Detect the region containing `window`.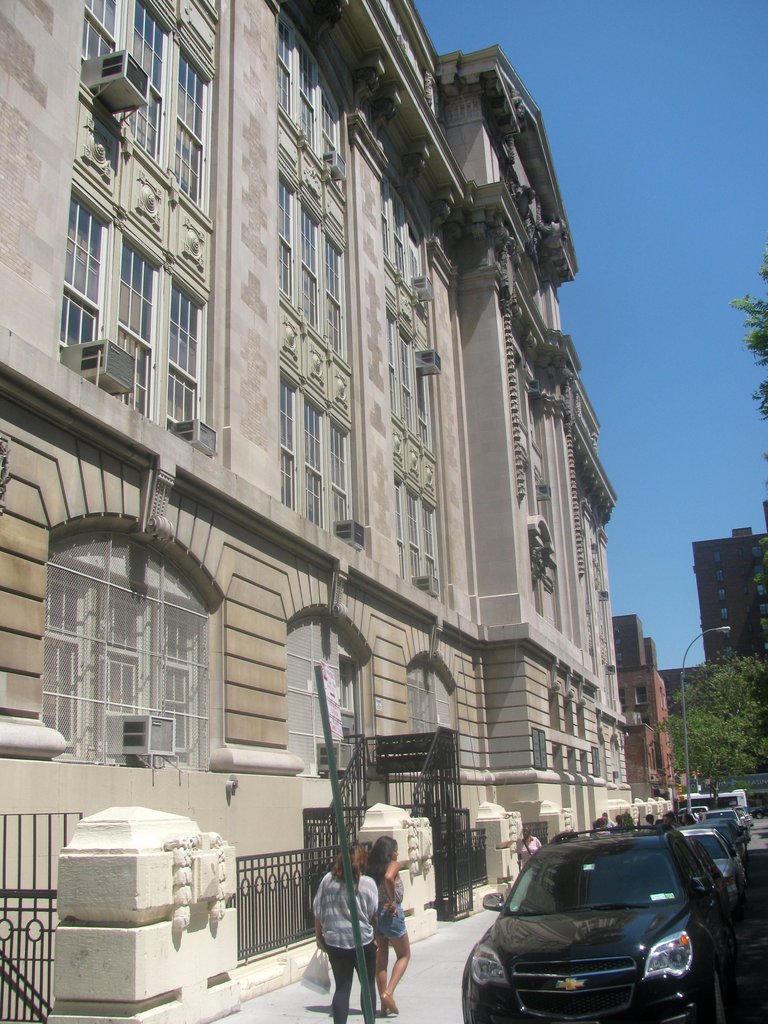
bbox=[392, 335, 439, 445].
